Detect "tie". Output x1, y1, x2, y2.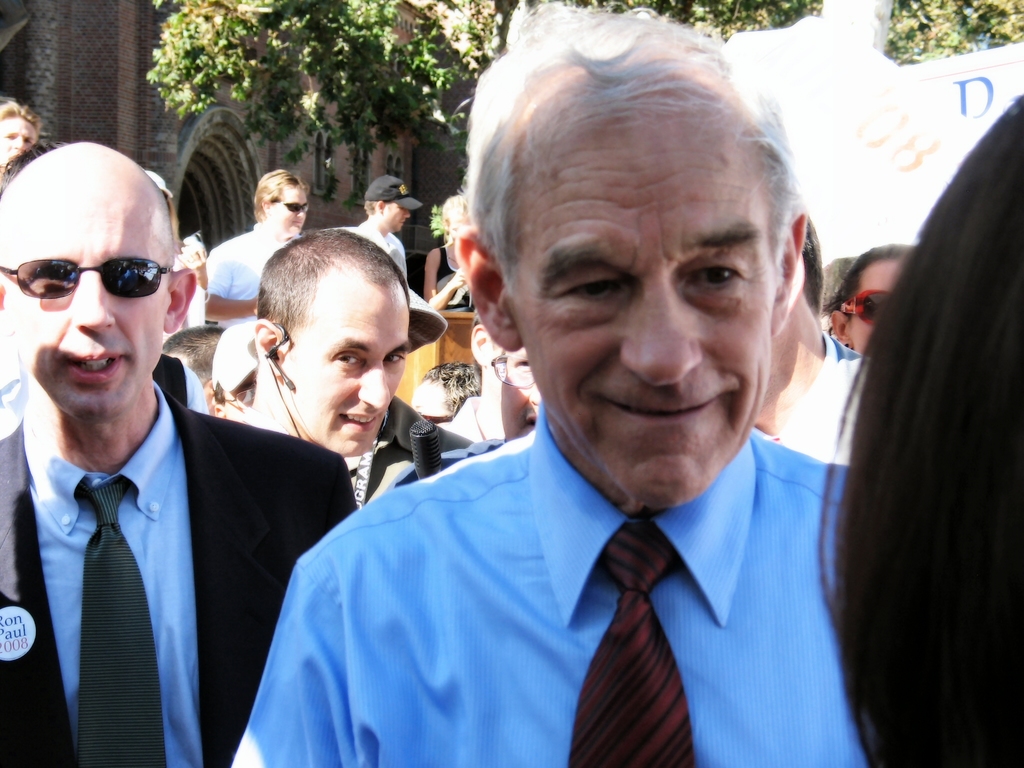
67, 477, 166, 767.
